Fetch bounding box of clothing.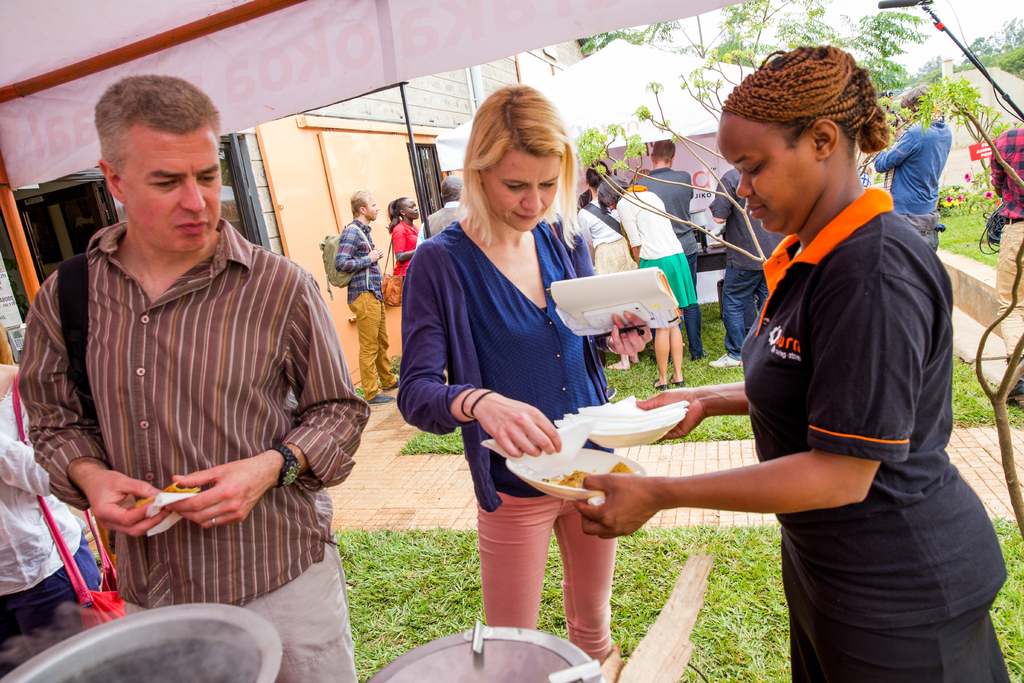
Bbox: [639,163,699,350].
